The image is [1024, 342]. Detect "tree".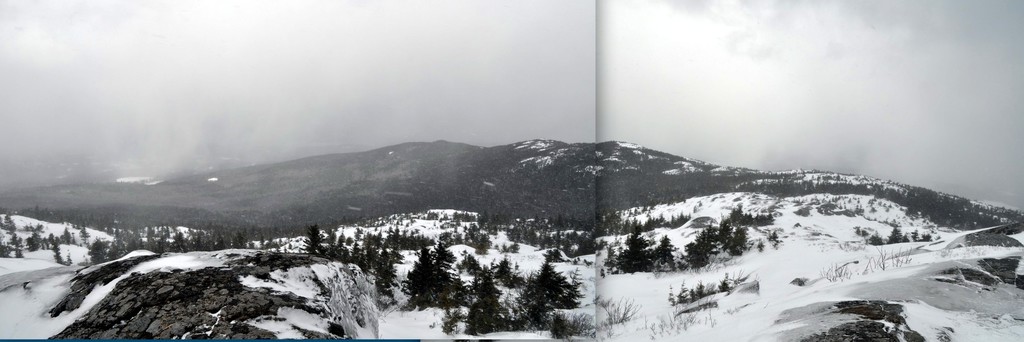
Detection: region(615, 229, 646, 276).
